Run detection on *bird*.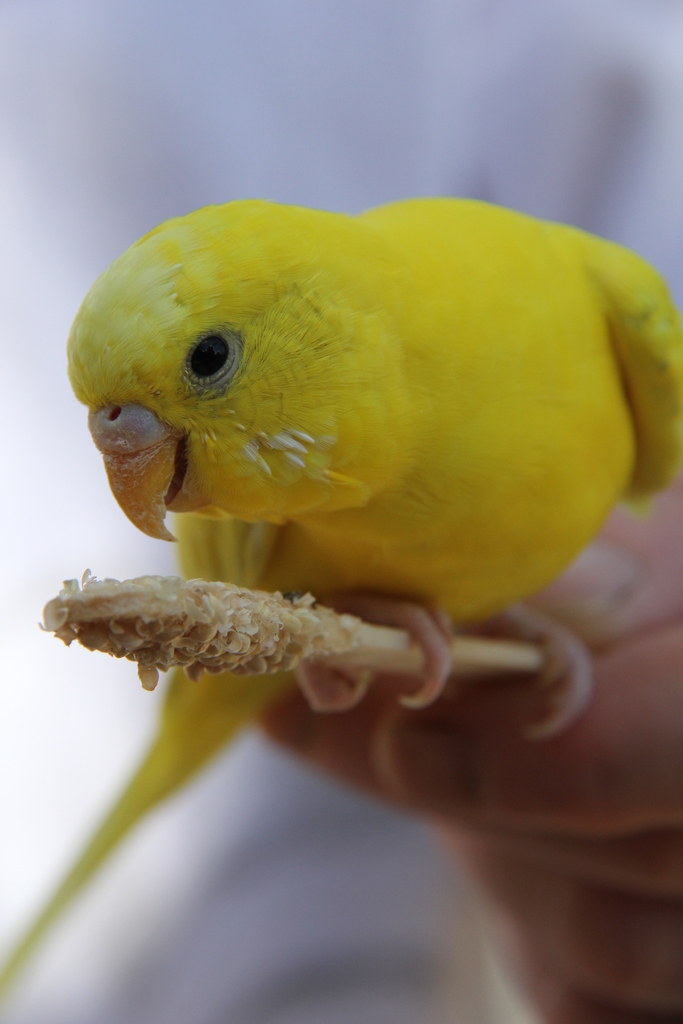
Result: left=0, top=196, right=682, bottom=981.
